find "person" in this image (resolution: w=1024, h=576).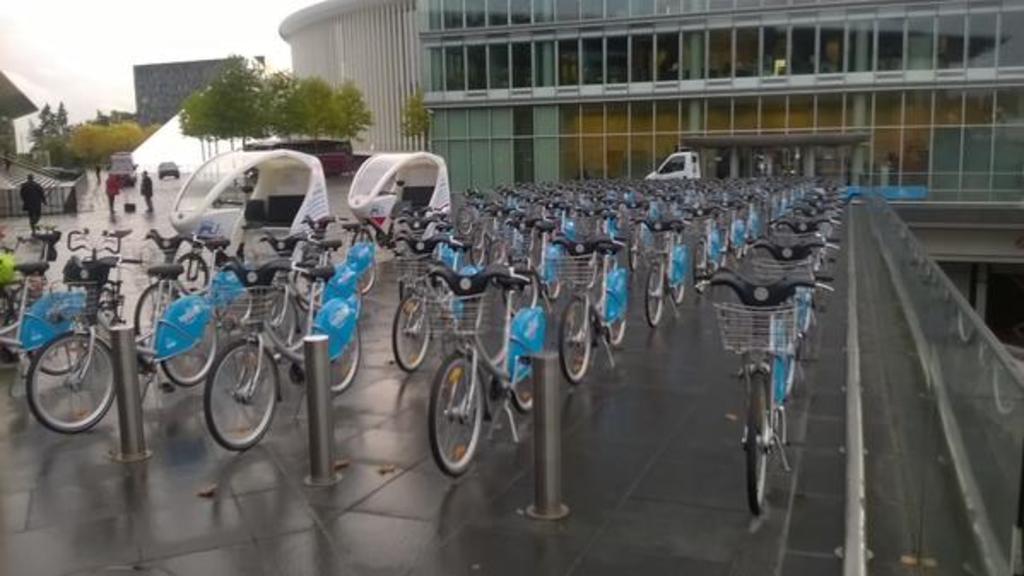
x1=137 y1=168 x2=156 y2=212.
